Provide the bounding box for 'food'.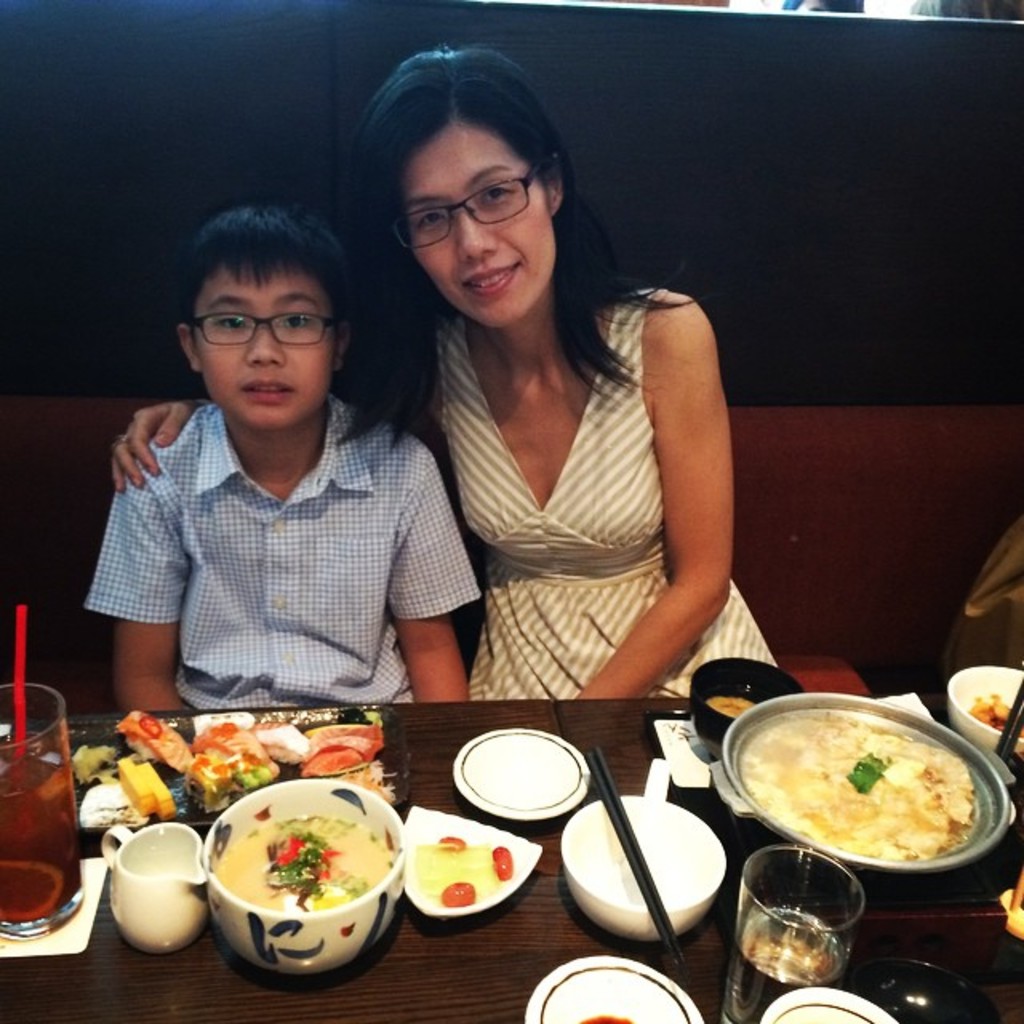
crop(205, 811, 397, 917).
